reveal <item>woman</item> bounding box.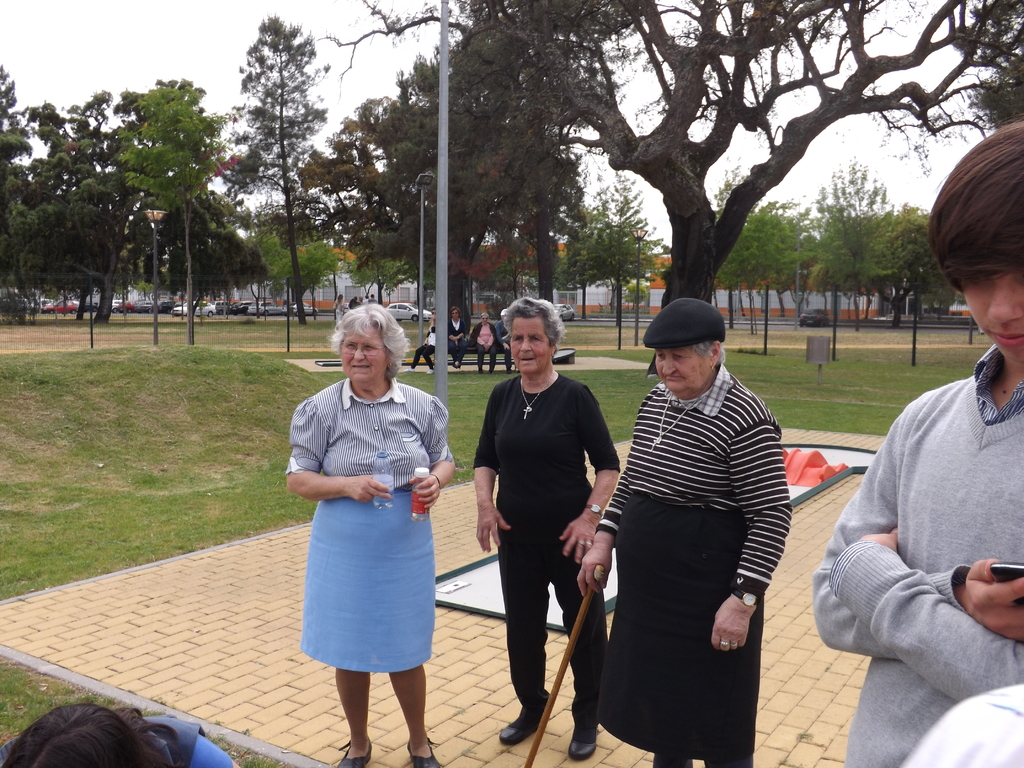
Revealed: 580/300/796/767.
